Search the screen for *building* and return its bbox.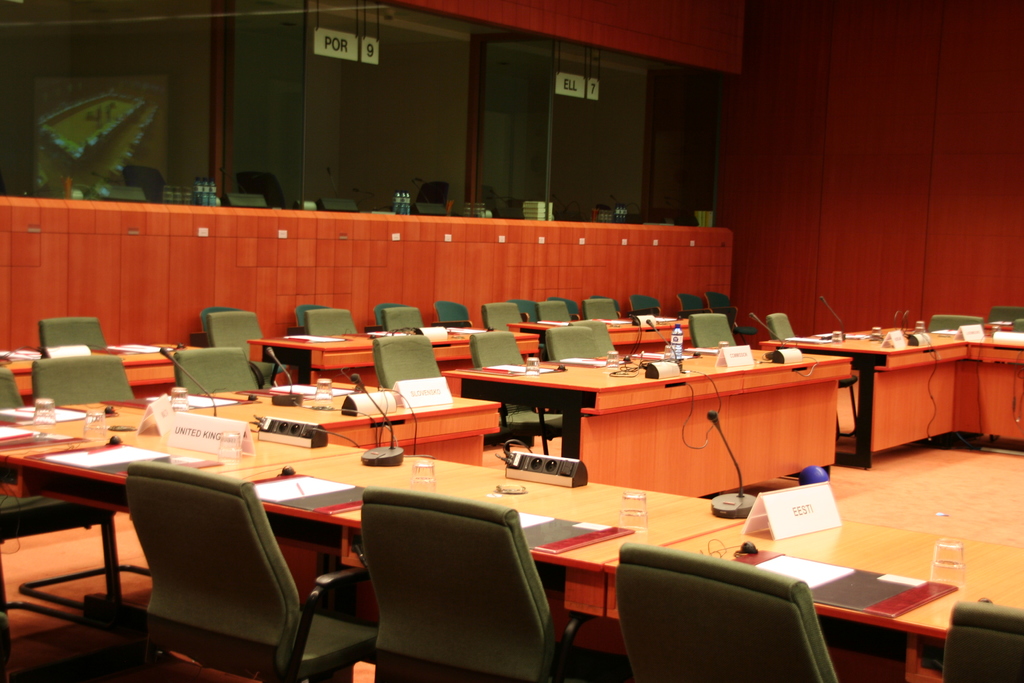
Found: [left=0, top=0, right=1023, bottom=682].
